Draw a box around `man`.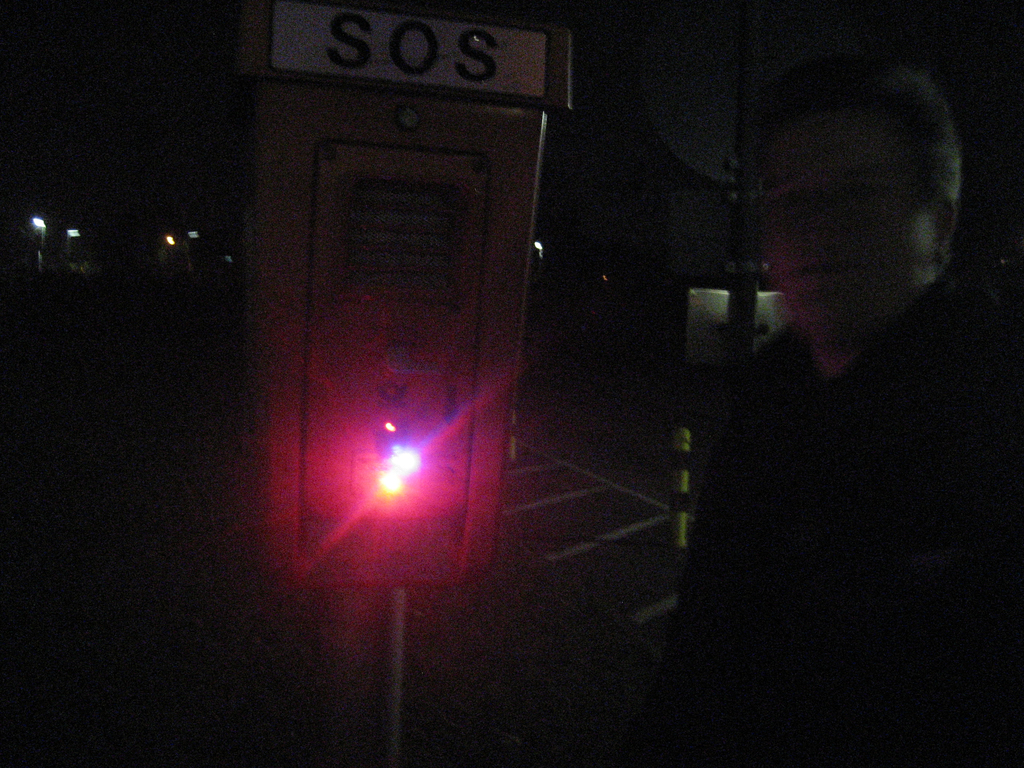
bbox=(667, 37, 1016, 685).
